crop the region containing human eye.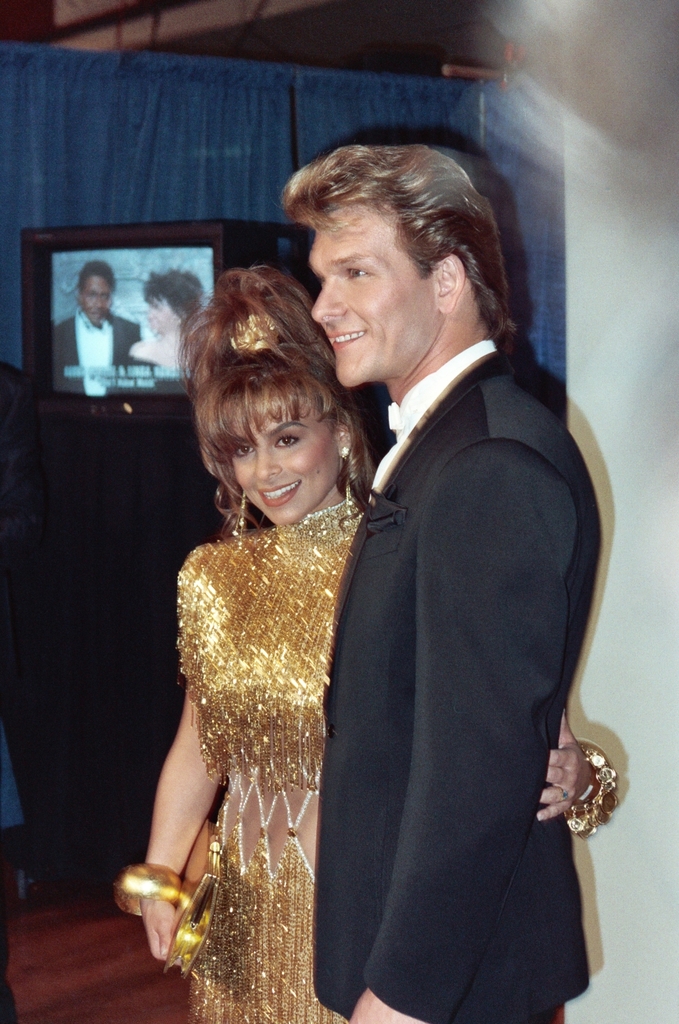
Crop region: 272/433/301/448.
